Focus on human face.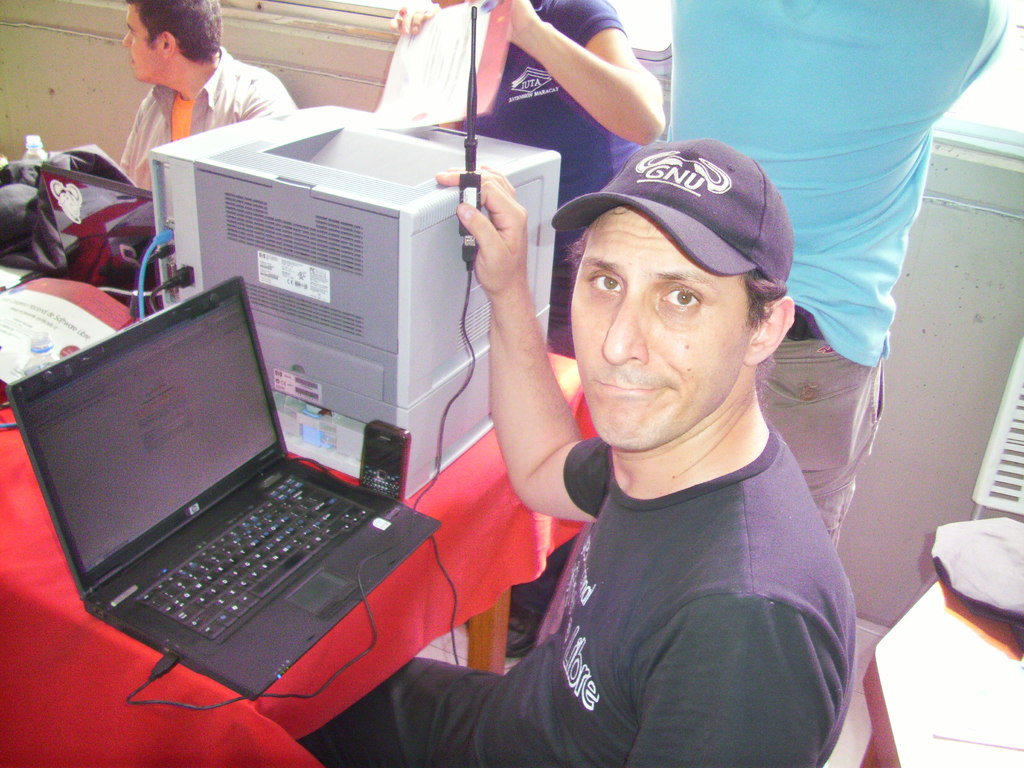
Focused at box=[120, 7, 161, 83].
